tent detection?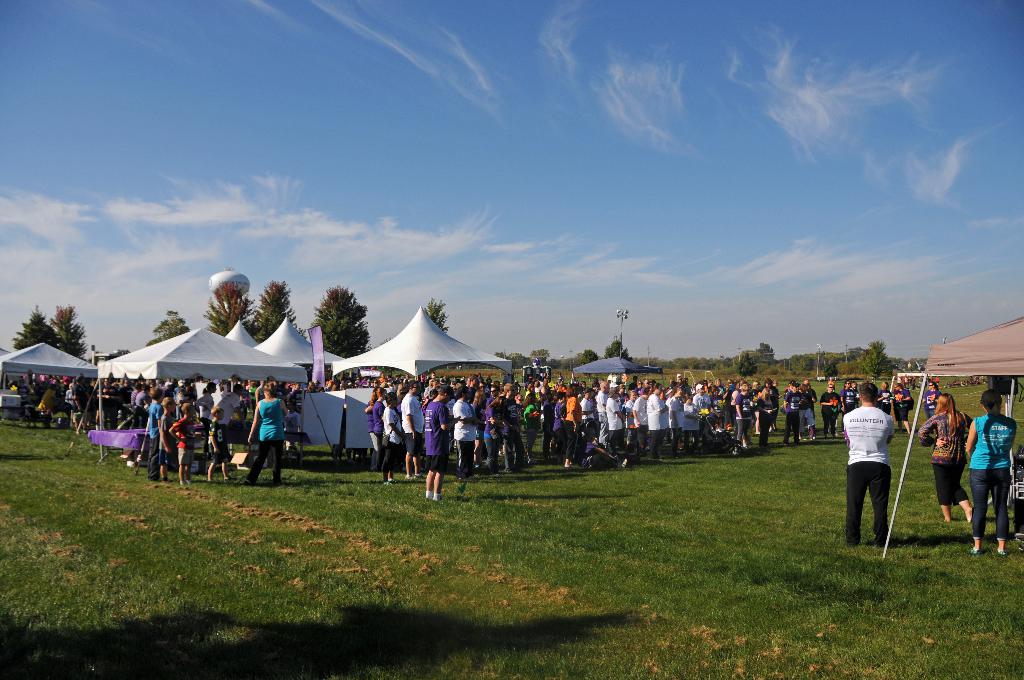
BBox(202, 318, 259, 423)
